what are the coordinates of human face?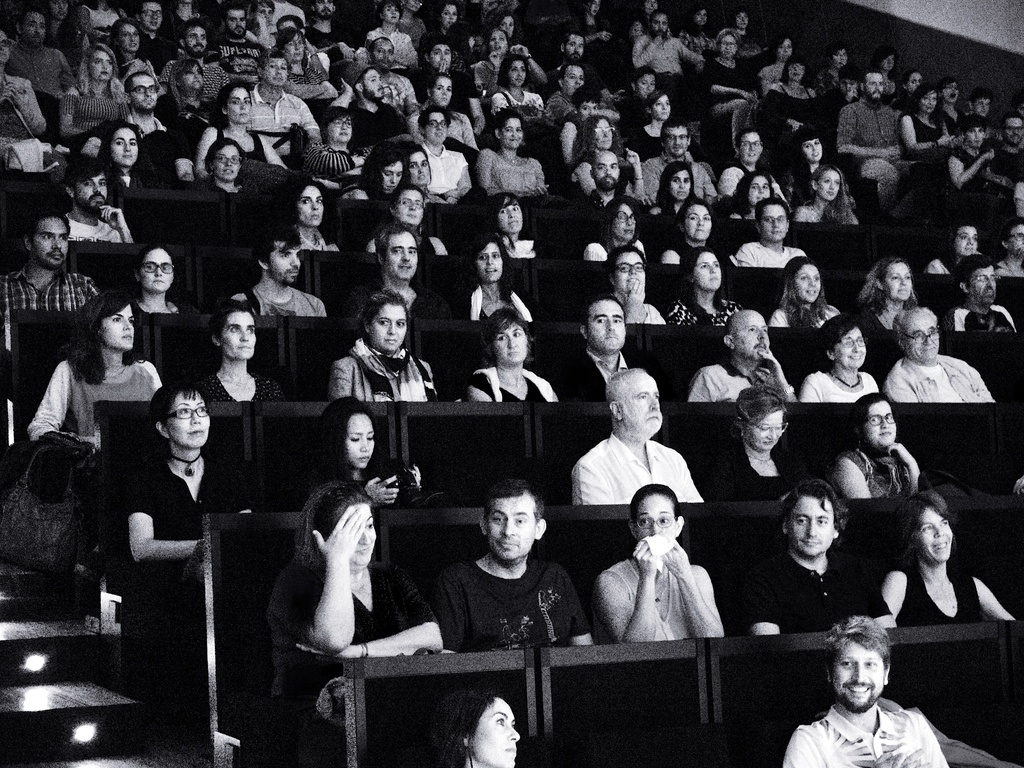
(x1=265, y1=243, x2=300, y2=281).
